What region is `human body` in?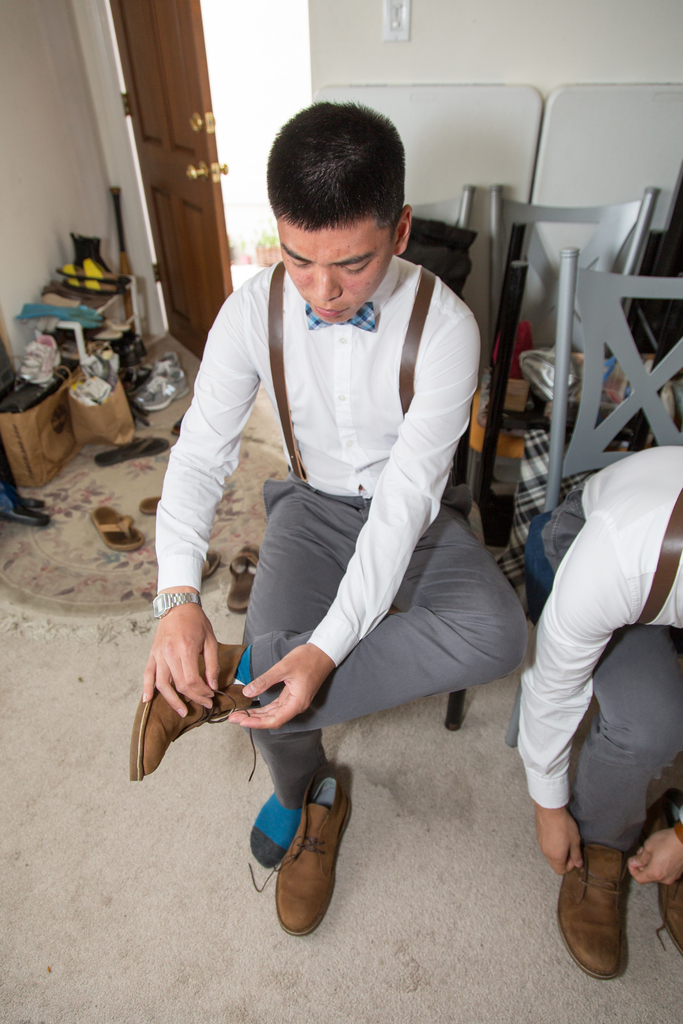
(left=166, top=170, right=532, bottom=913).
